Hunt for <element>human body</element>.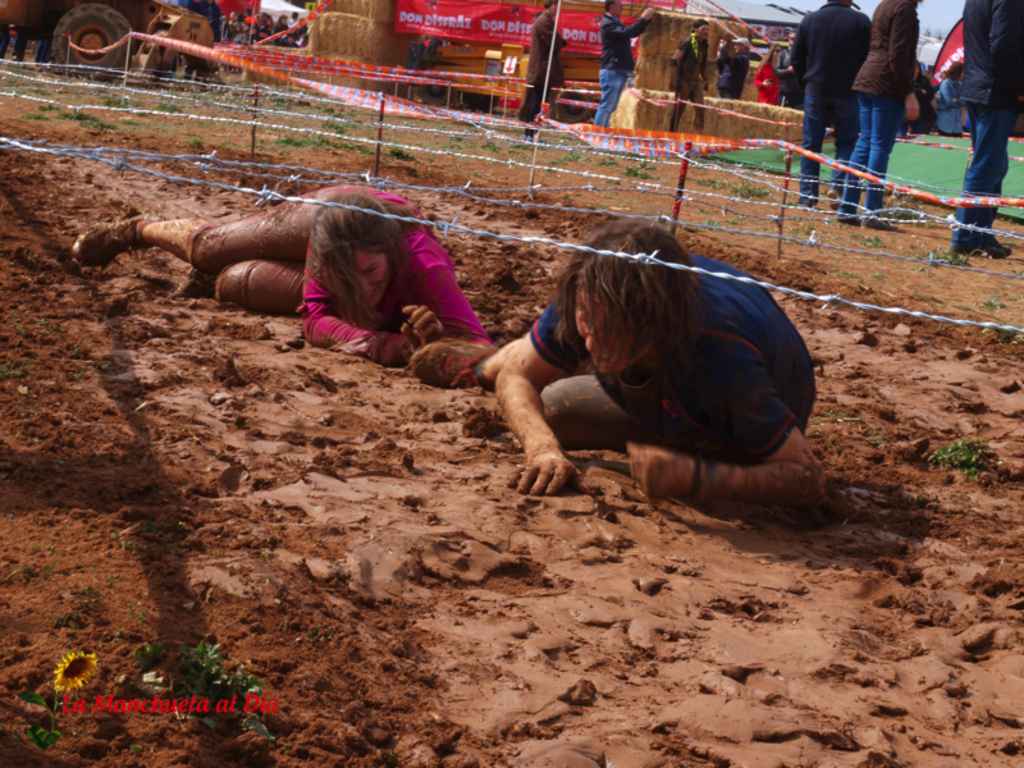
Hunted down at x1=931 y1=65 x2=963 y2=136.
